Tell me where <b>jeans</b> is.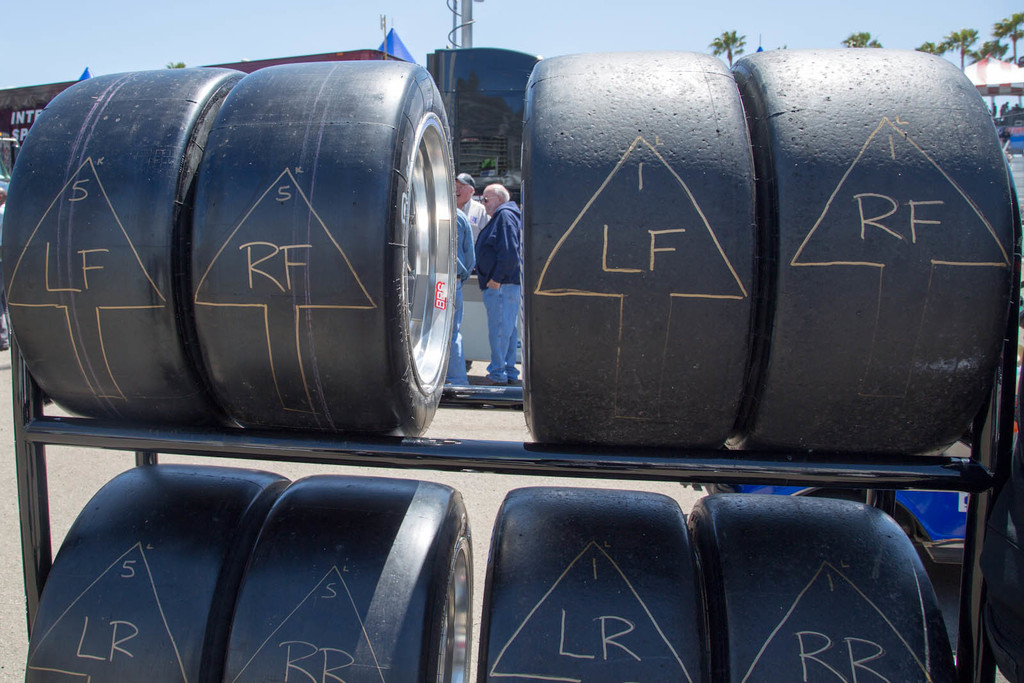
<b>jeans</b> is at <box>450,285,470,383</box>.
